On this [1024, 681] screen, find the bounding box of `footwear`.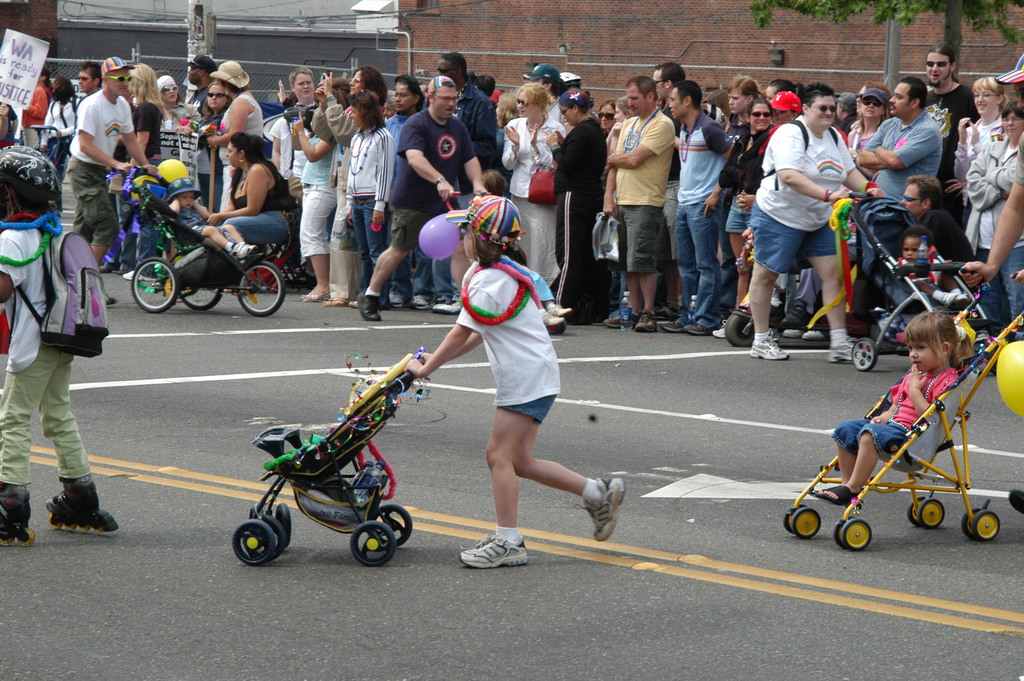
Bounding box: [388, 293, 405, 314].
